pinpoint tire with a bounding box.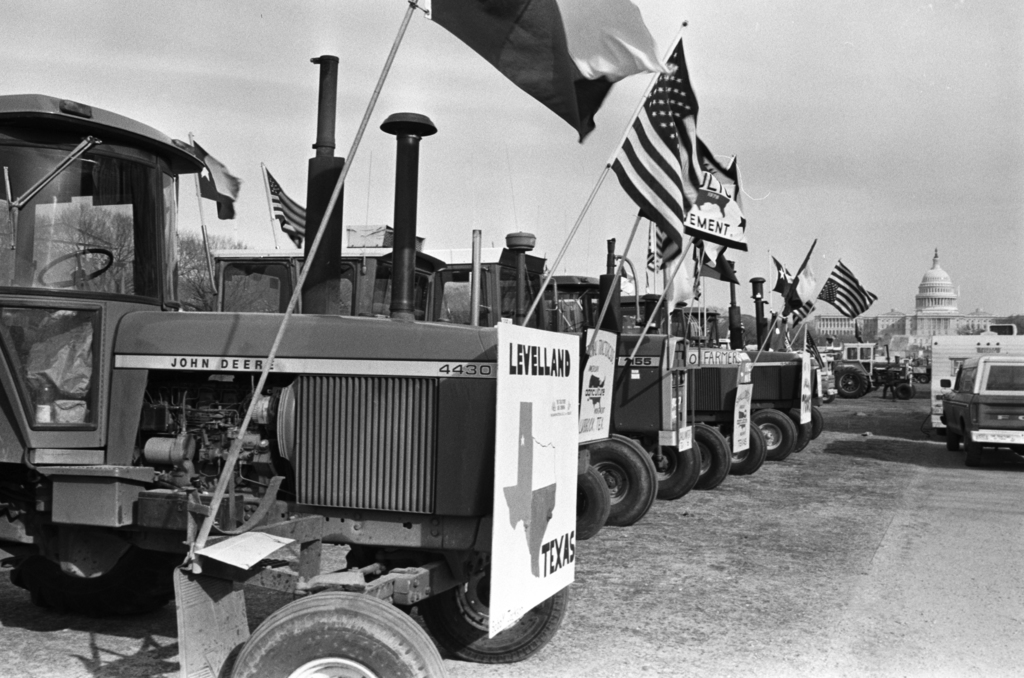
Rect(961, 430, 984, 470).
